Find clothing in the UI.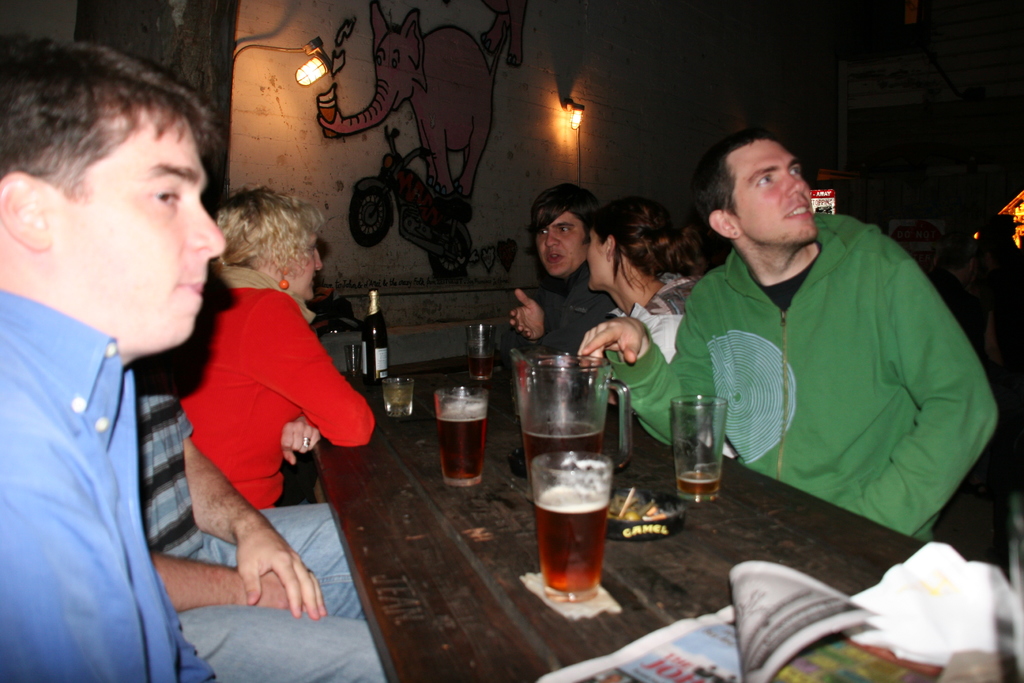
UI element at x1=162, y1=284, x2=379, y2=509.
